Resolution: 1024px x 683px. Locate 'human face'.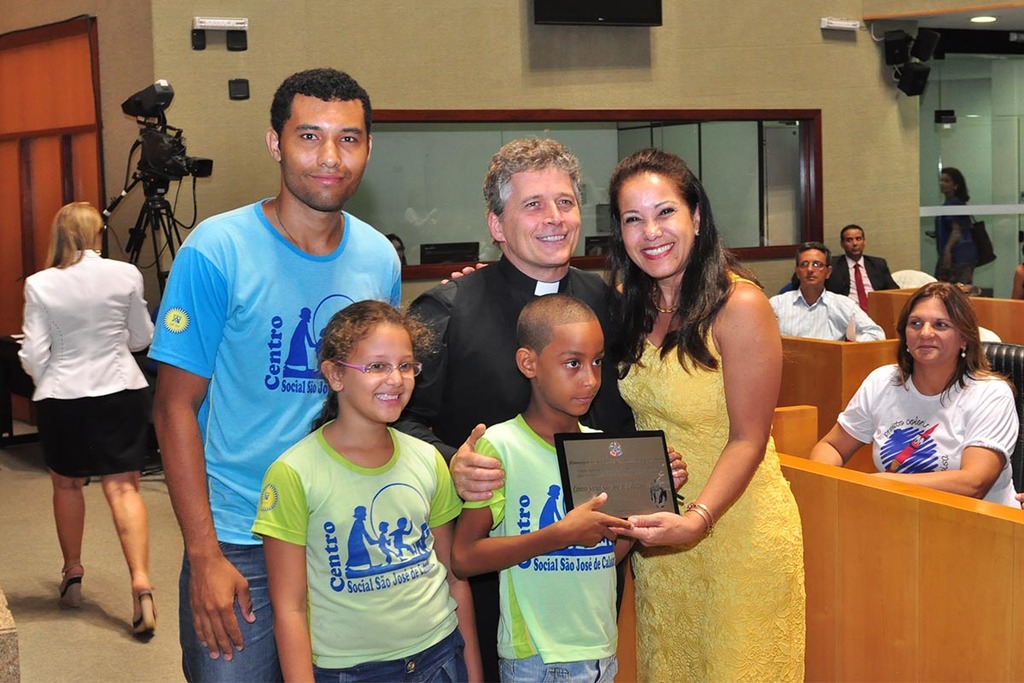
pyautogui.locateOnScreen(903, 293, 954, 369).
